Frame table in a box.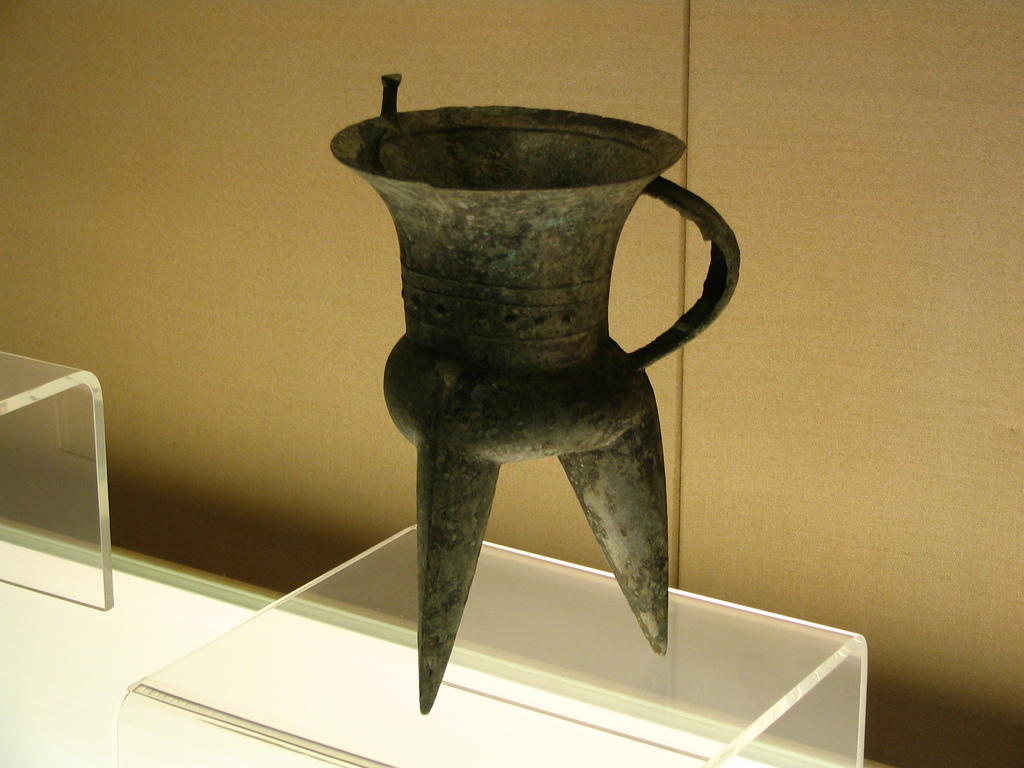
[x1=0, y1=352, x2=104, y2=618].
